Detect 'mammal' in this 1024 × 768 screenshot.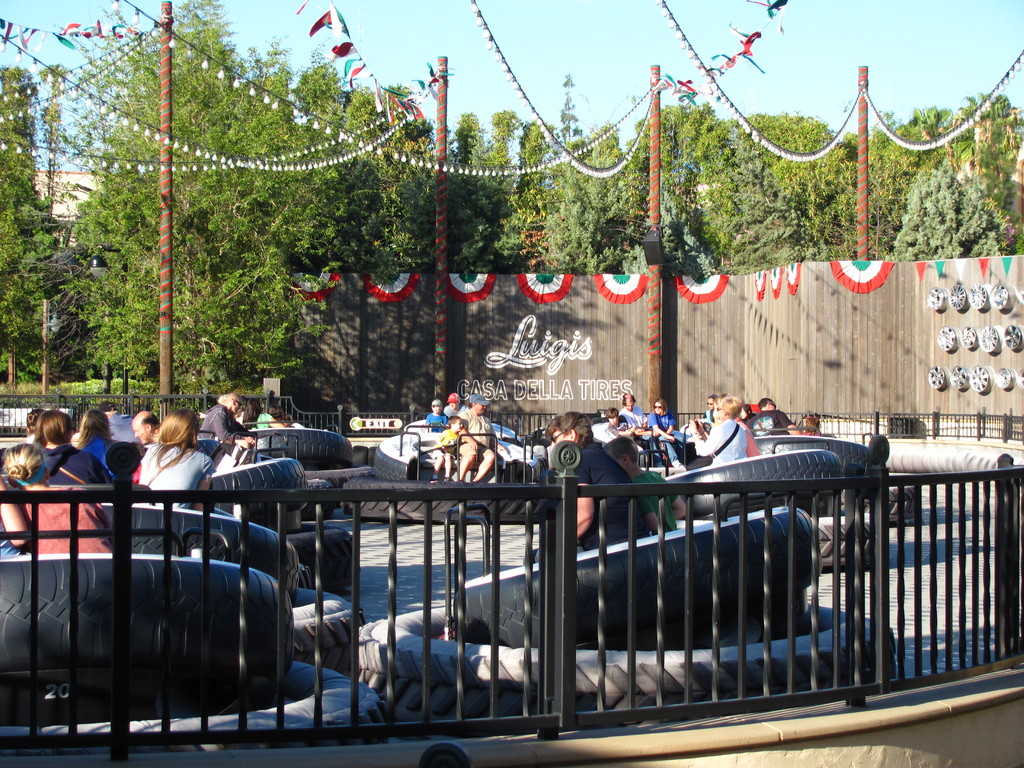
Detection: 444,394,465,424.
